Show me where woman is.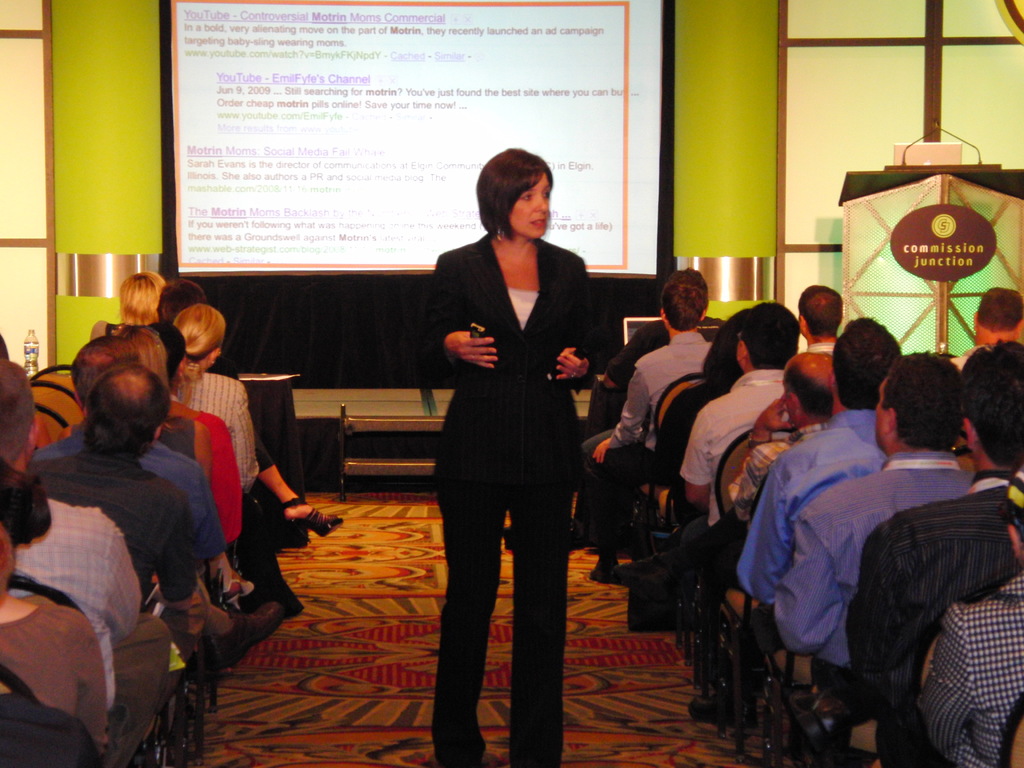
woman is at (170, 306, 323, 621).
